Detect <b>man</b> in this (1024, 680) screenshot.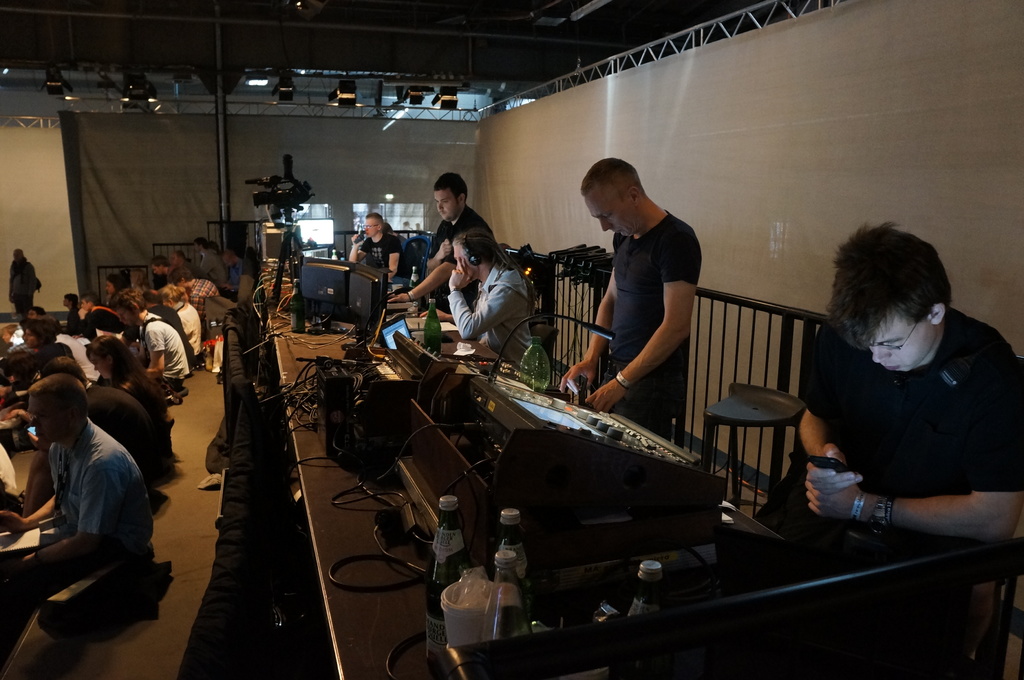
Detection: bbox(75, 292, 124, 340).
